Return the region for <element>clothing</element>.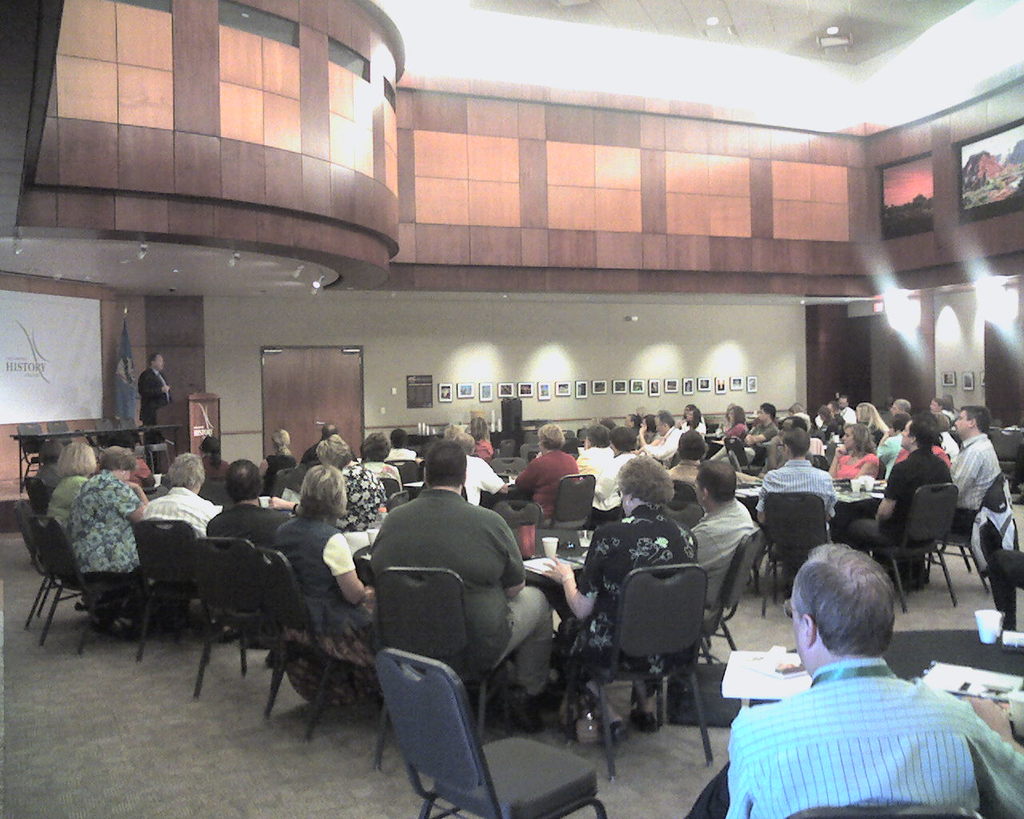
(left=955, top=431, right=988, bottom=520).
